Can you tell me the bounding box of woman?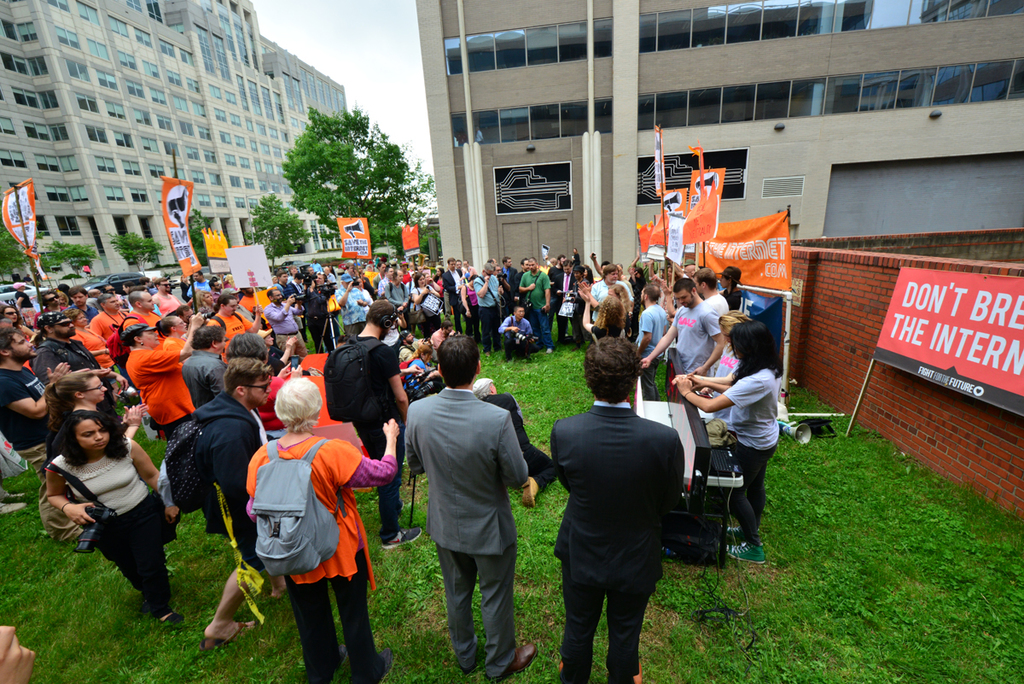
detection(414, 272, 439, 339).
